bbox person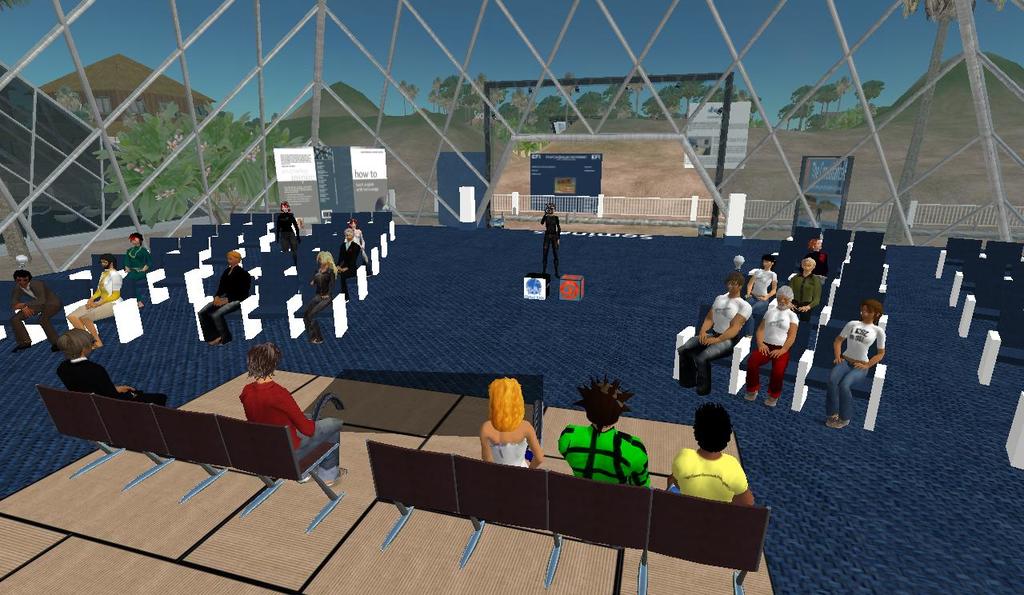
BBox(744, 286, 798, 413)
